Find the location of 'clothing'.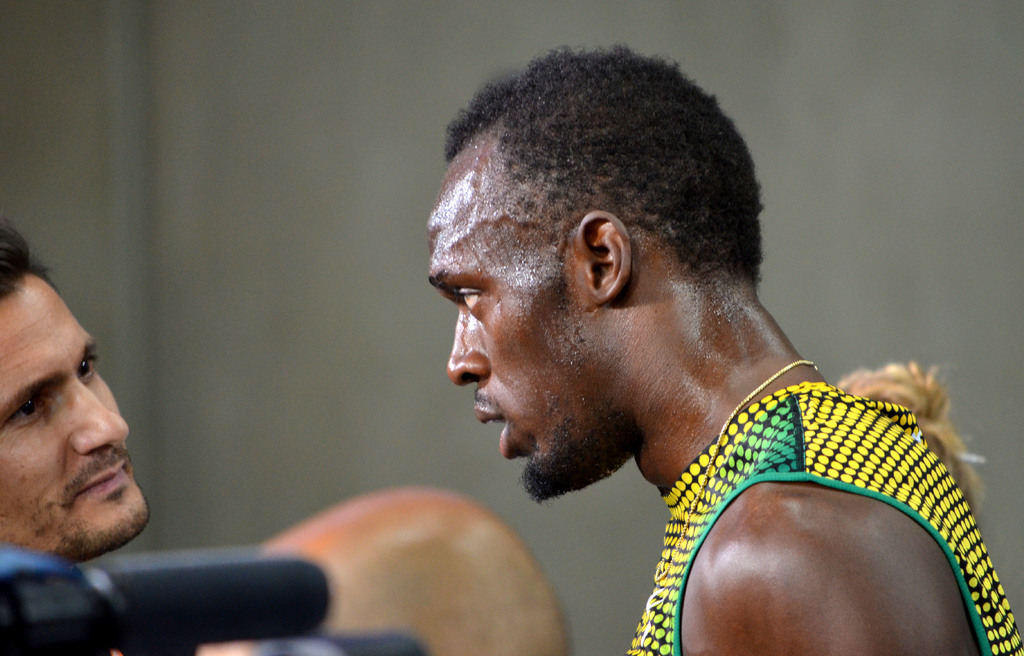
Location: 605, 324, 1023, 652.
